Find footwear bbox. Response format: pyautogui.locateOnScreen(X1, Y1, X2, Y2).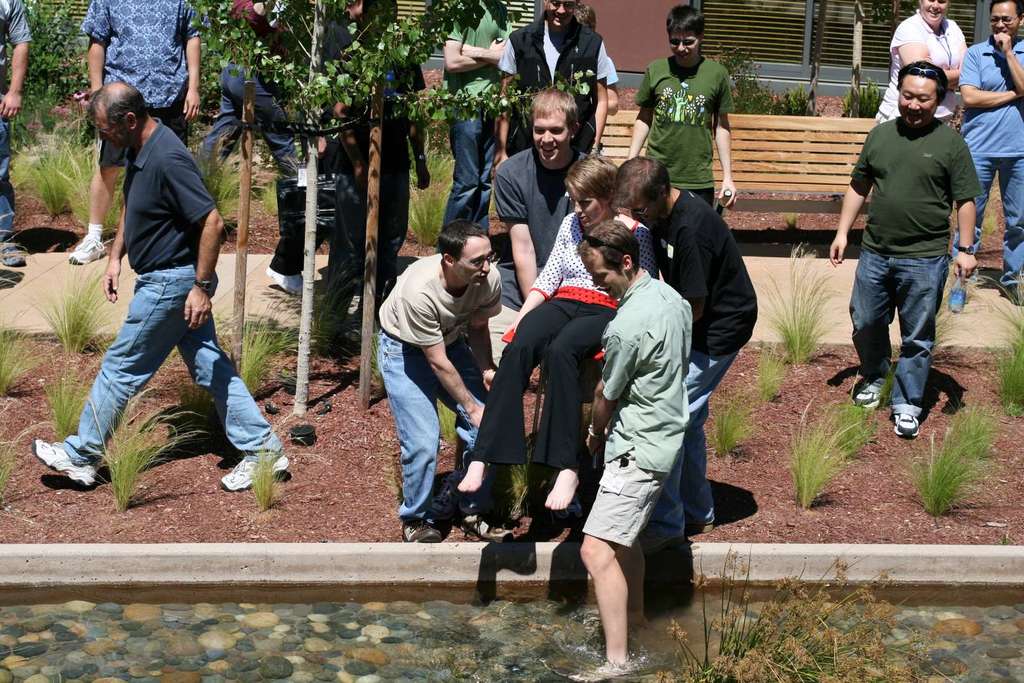
pyautogui.locateOnScreen(1001, 281, 1023, 303).
